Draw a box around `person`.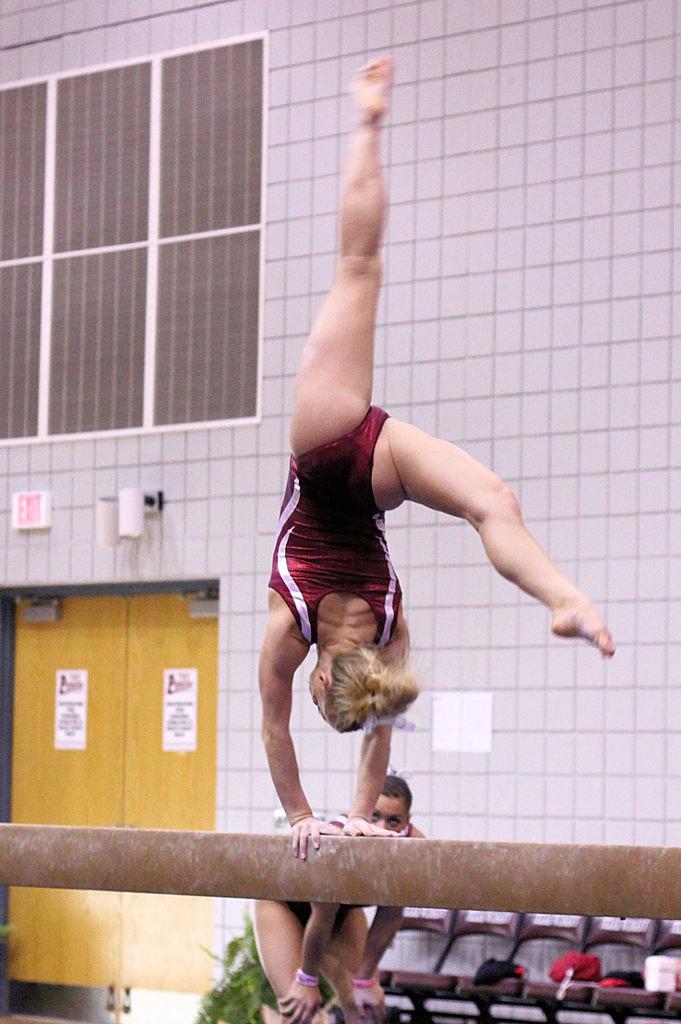
<bbox>220, 64, 586, 1003</bbox>.
